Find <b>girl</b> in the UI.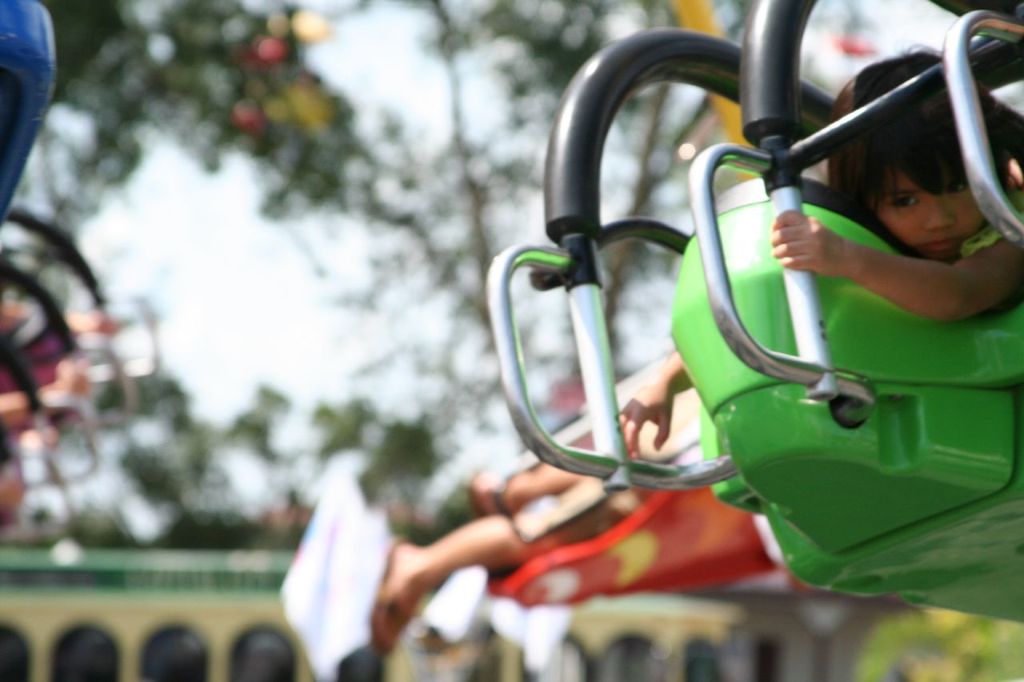
UI element at {"left": 768, "top": 50, "right": 1016, "bottom": 314}.
